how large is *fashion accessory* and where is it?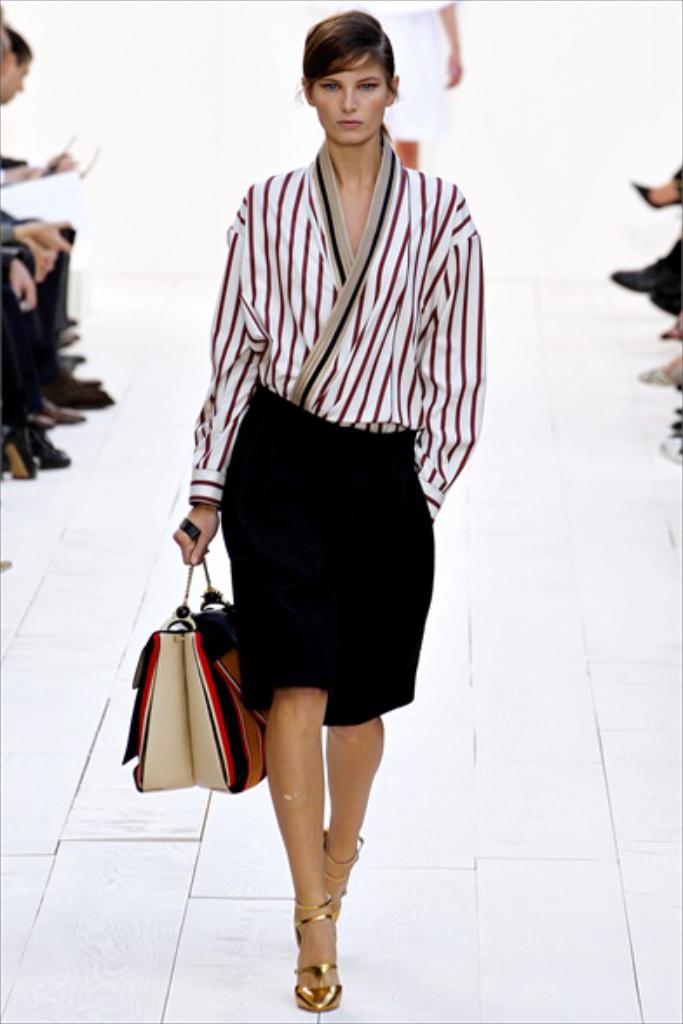
Bounding box: <region>291, 888, 343, 1022</region>.
